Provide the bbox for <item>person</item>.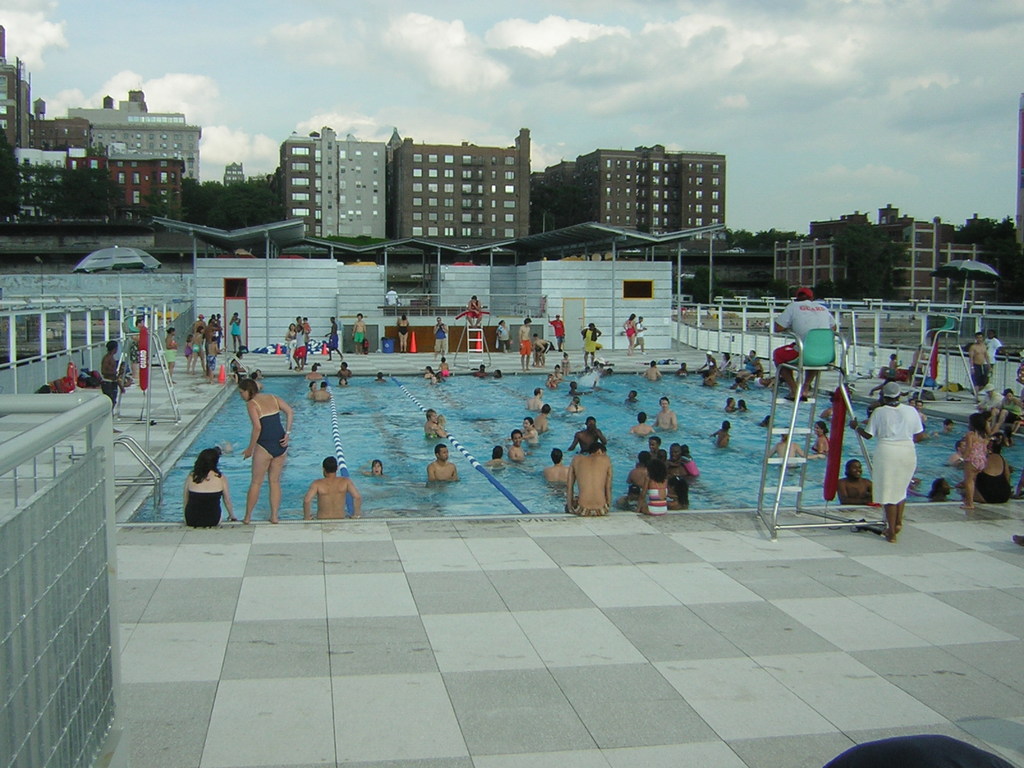
(left=484, top=444, right=508, bottom=465).
